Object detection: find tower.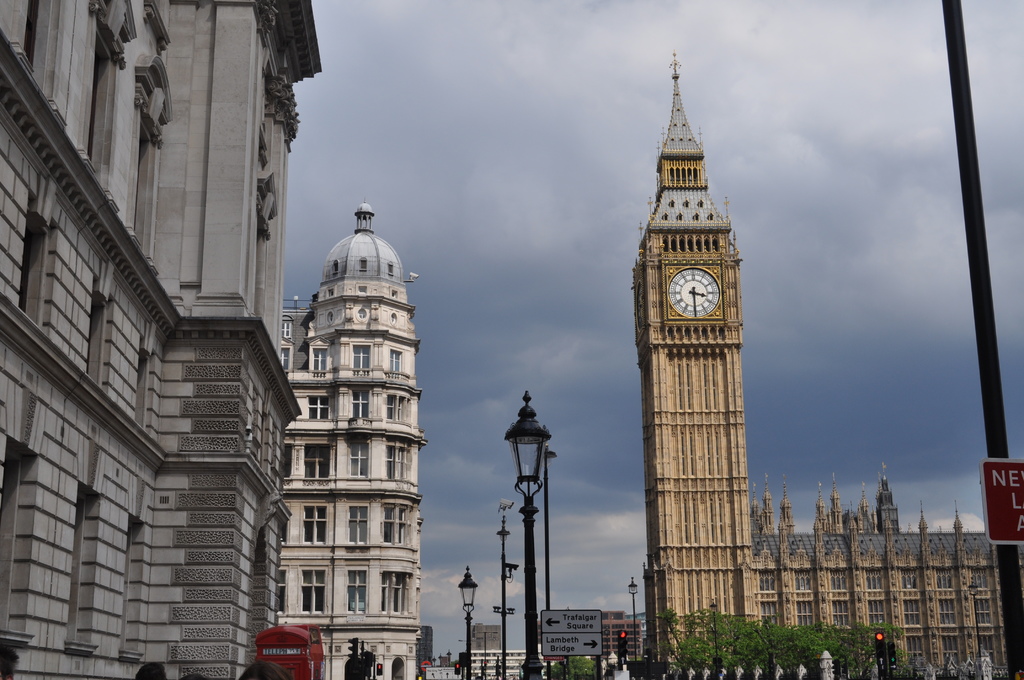
crop(819, 491, 829, 534).
